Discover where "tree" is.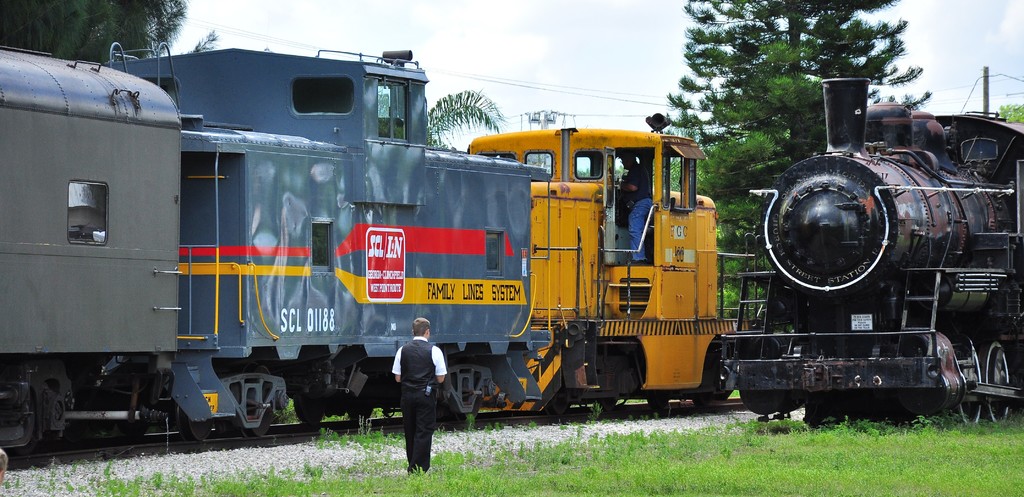
Discovered at Rect(716, 280, 771, 327).
